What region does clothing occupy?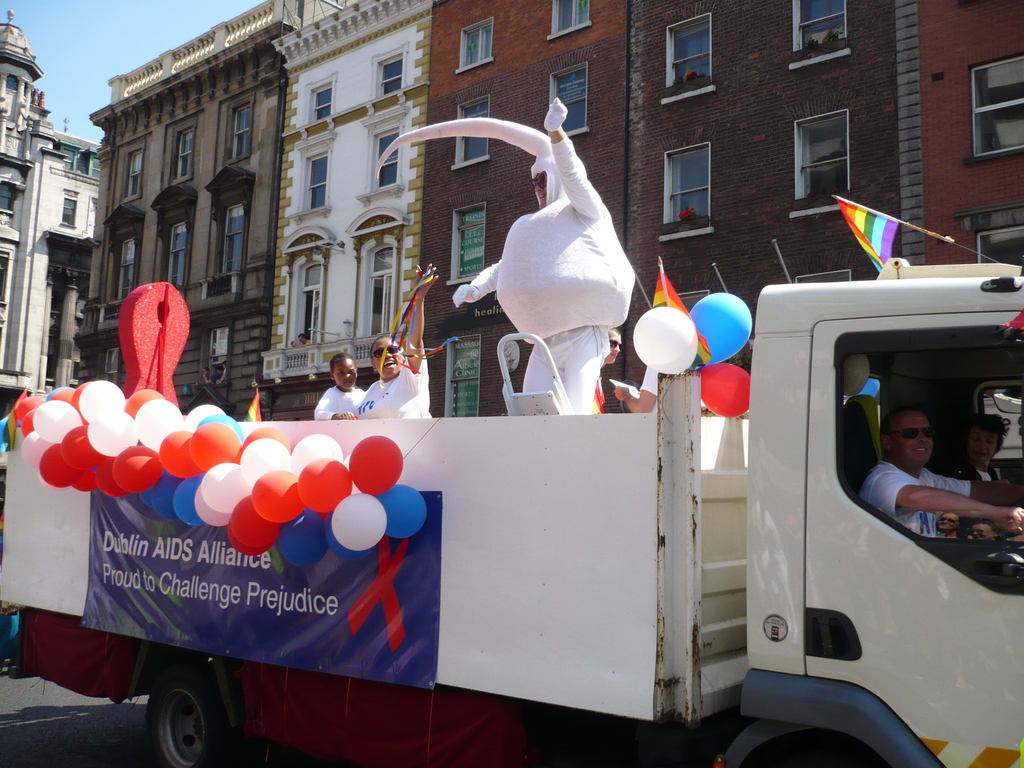
(634,355,671,408).
